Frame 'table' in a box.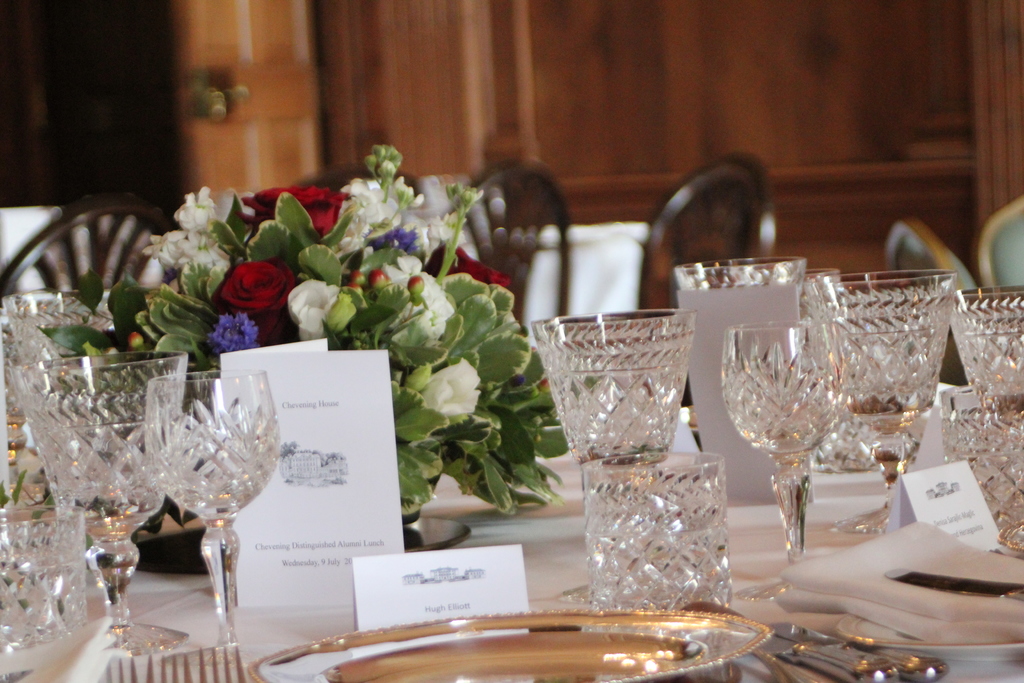
{"x1": 1, "y1": 409, "x2": 1022, "y2": 682}.
